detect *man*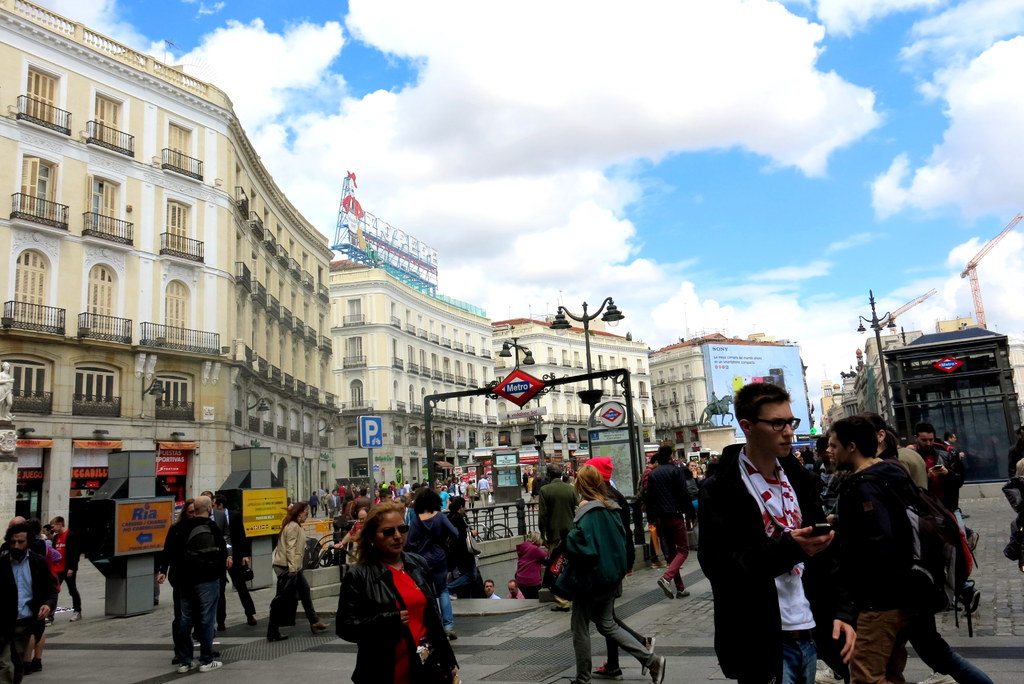
select_region(913, 426, 948, 494)
